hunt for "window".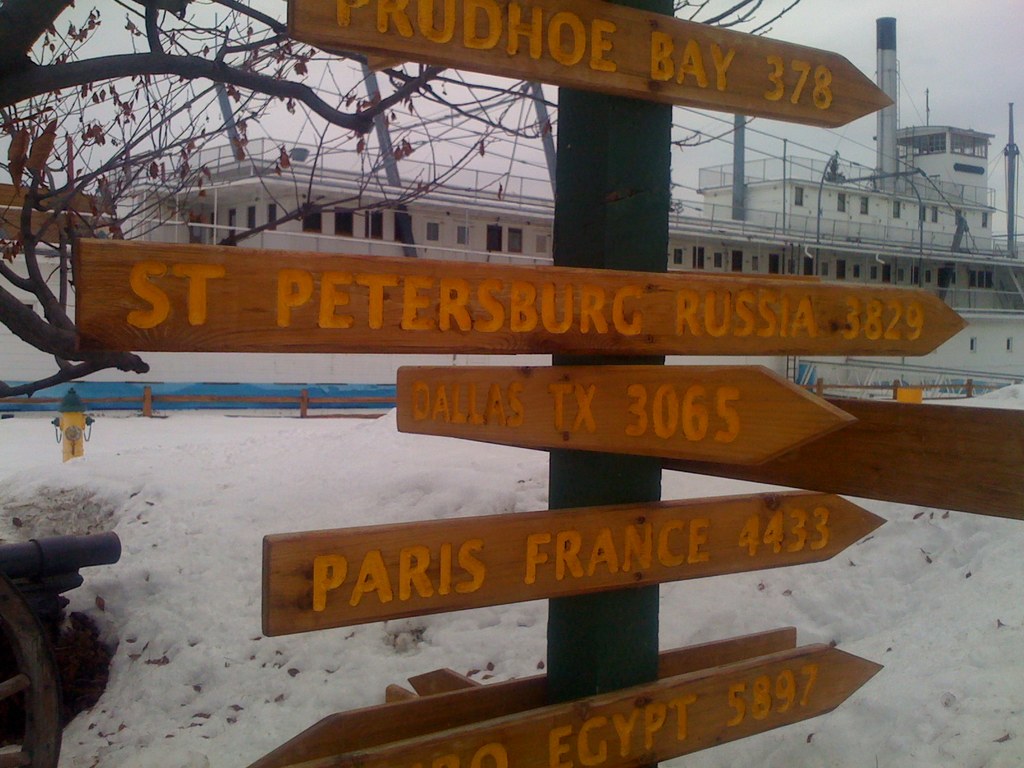
Hunted down at left=953, top=210, right=963, bottom=225.
